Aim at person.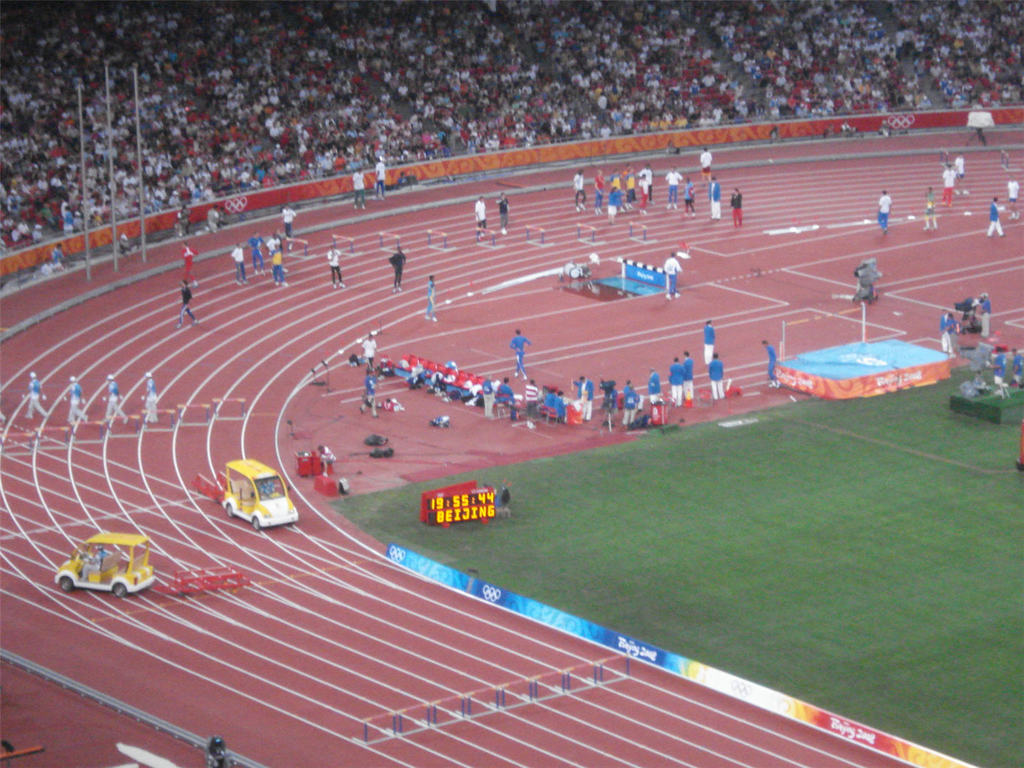
Aimed at rect(173, 281, 200, 331).
